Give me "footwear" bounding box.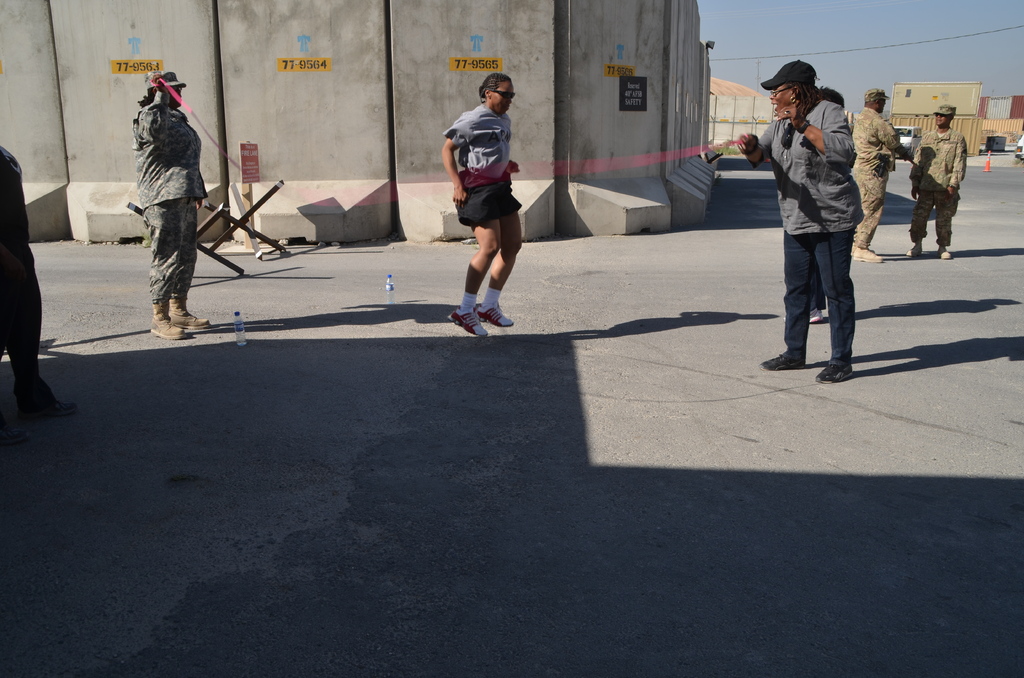
(911,237,925,262).
